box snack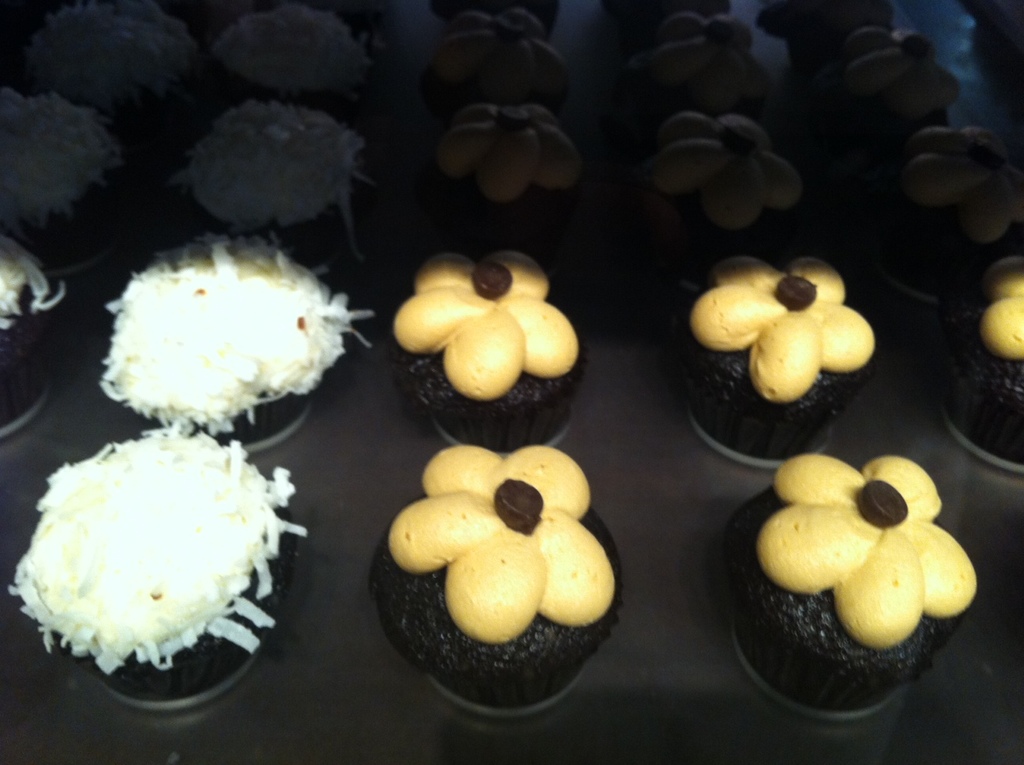
locate(680, 255, 860, 462)
